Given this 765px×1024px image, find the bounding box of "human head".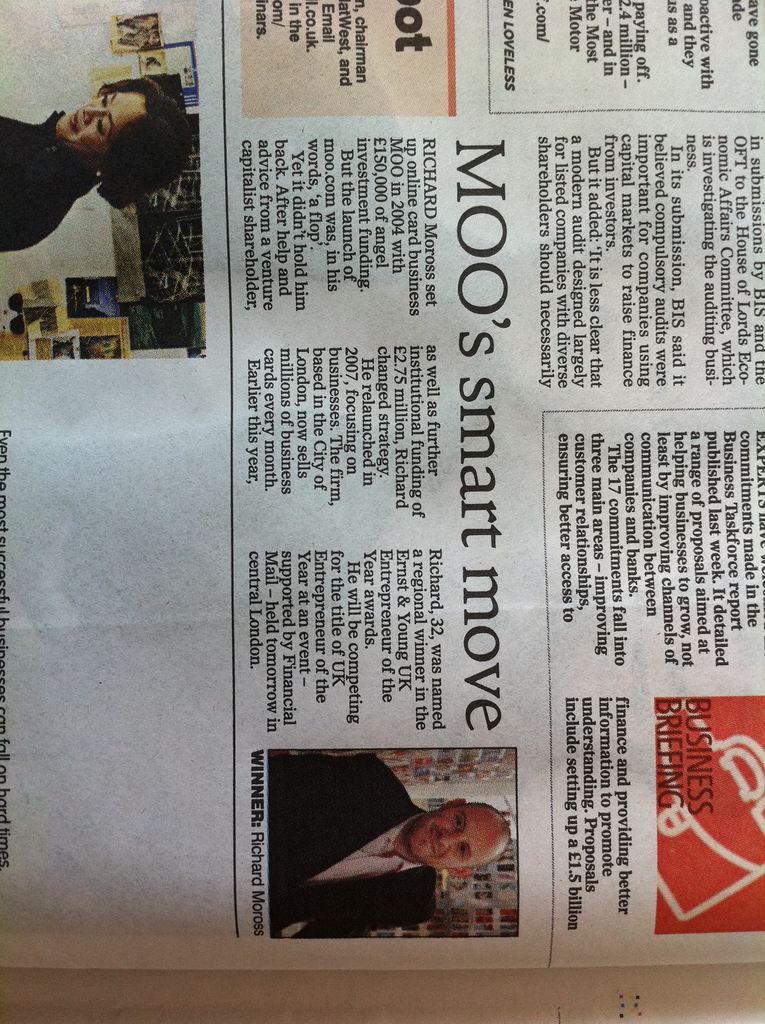
(403,795,511,884).
